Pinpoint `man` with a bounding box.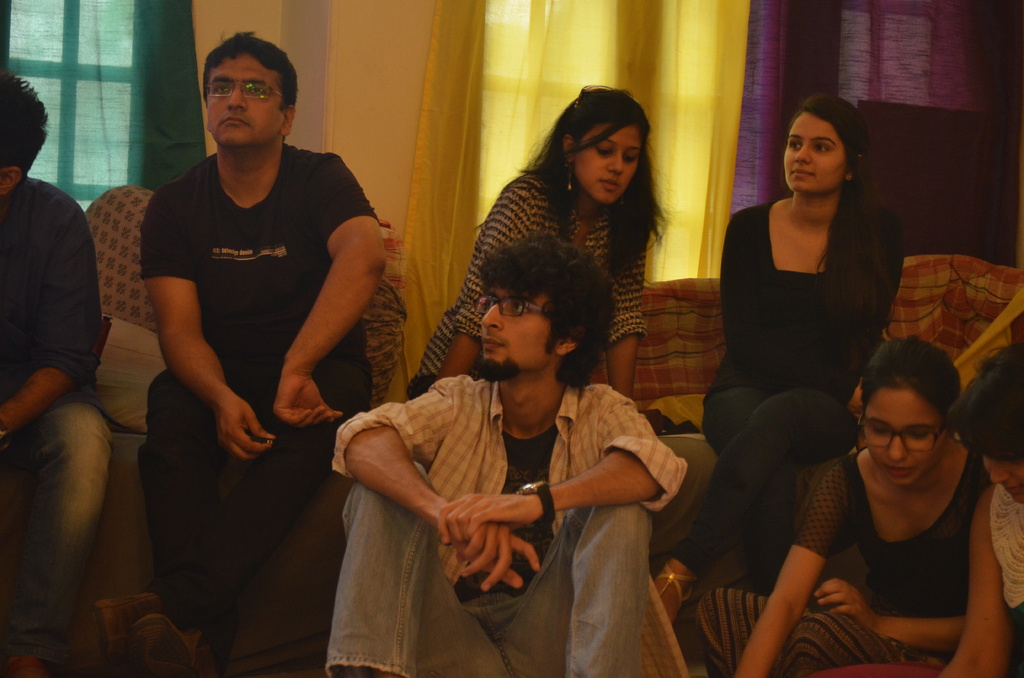
95:27:399:656.
